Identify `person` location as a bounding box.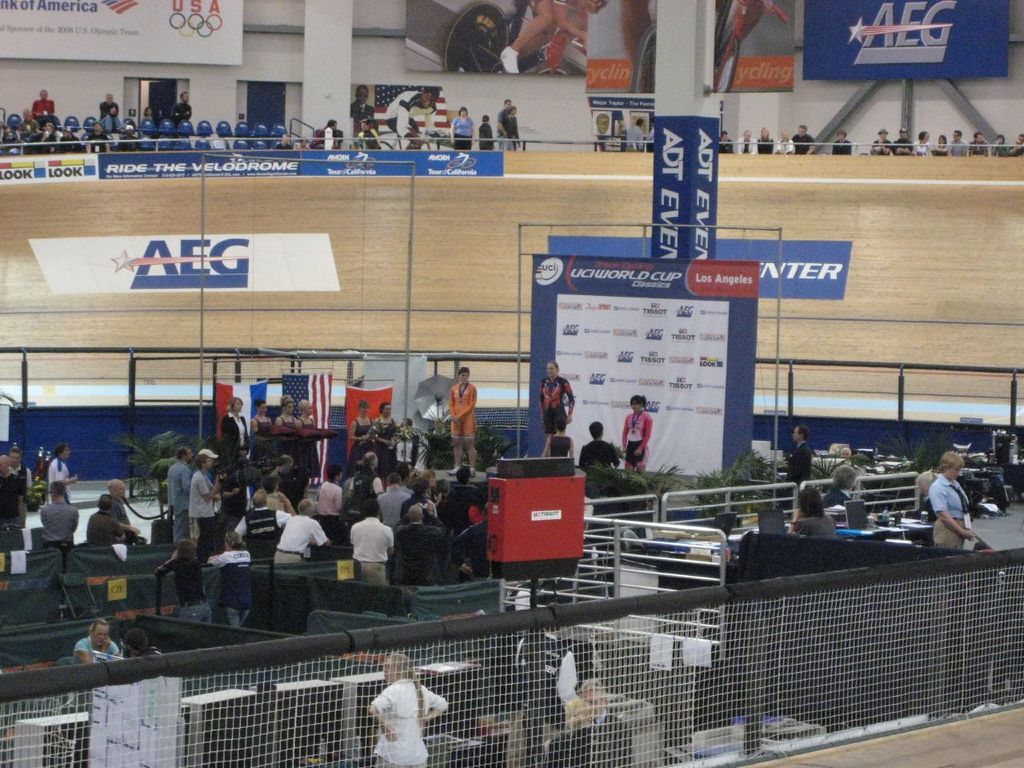
box(514, 620, 582, 756).
